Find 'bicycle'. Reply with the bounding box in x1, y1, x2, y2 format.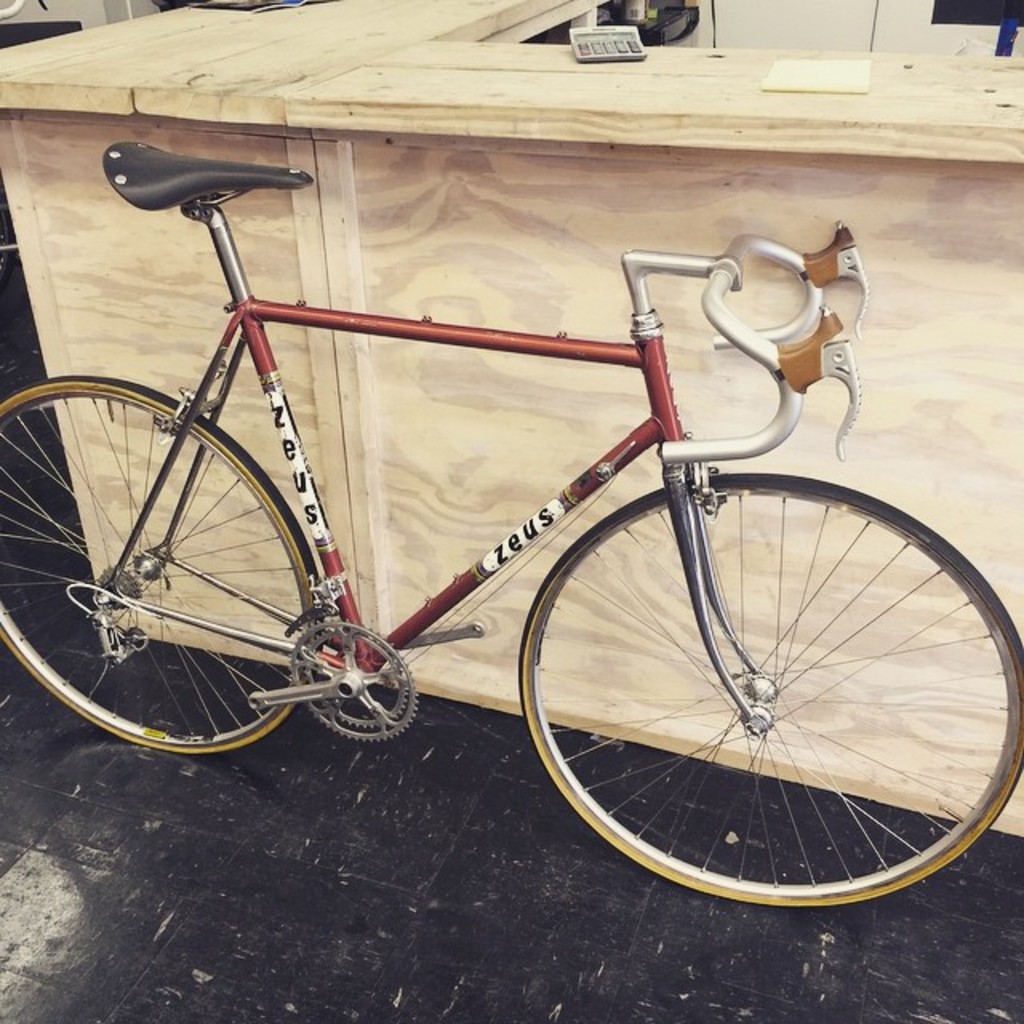
0, 138, 998, 909.
